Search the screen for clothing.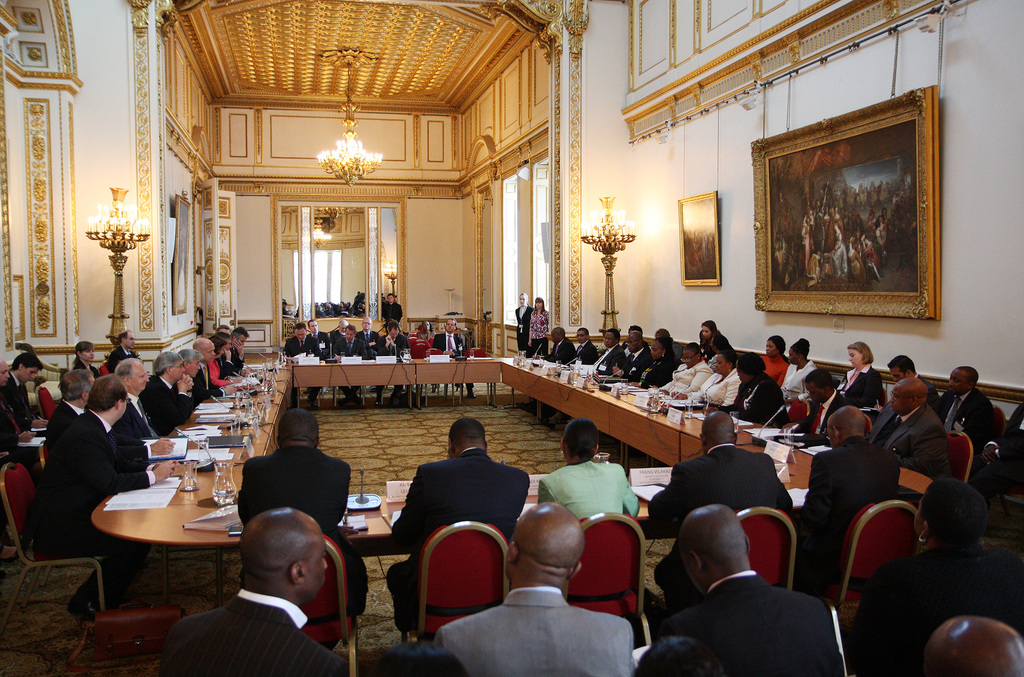
Found at pyautogui.locateOnScreen(0, 370, 35, 459).
